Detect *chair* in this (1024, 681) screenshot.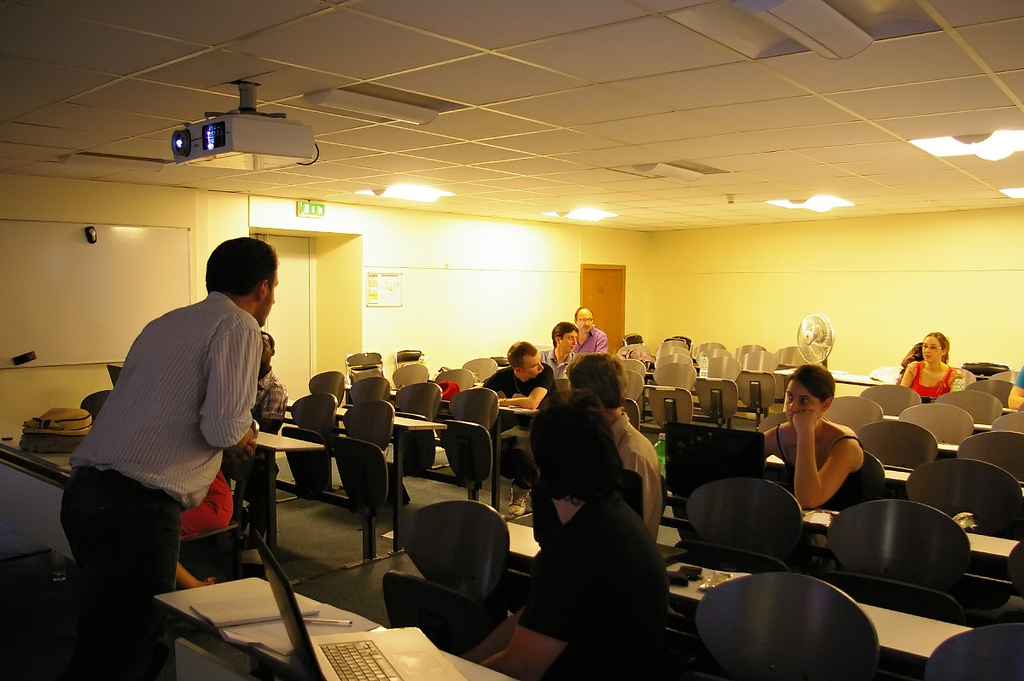
Detection: detection(691, 352, 743, 427).
